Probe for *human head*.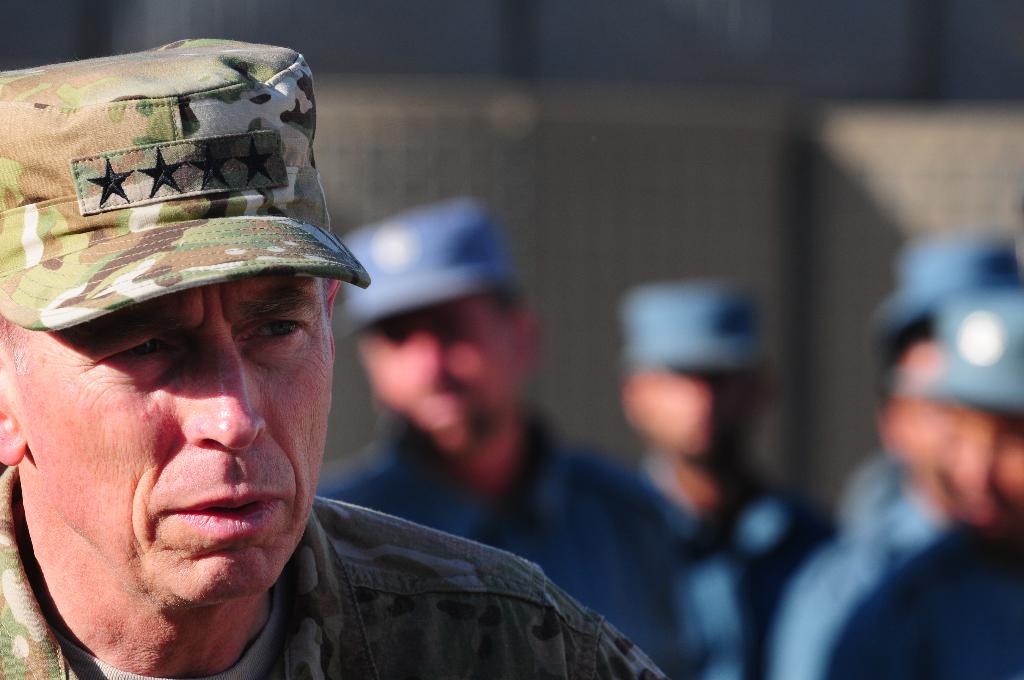
Probe result: {"left": 618, "top": 284, "right": 775, "bottom": 464}.
